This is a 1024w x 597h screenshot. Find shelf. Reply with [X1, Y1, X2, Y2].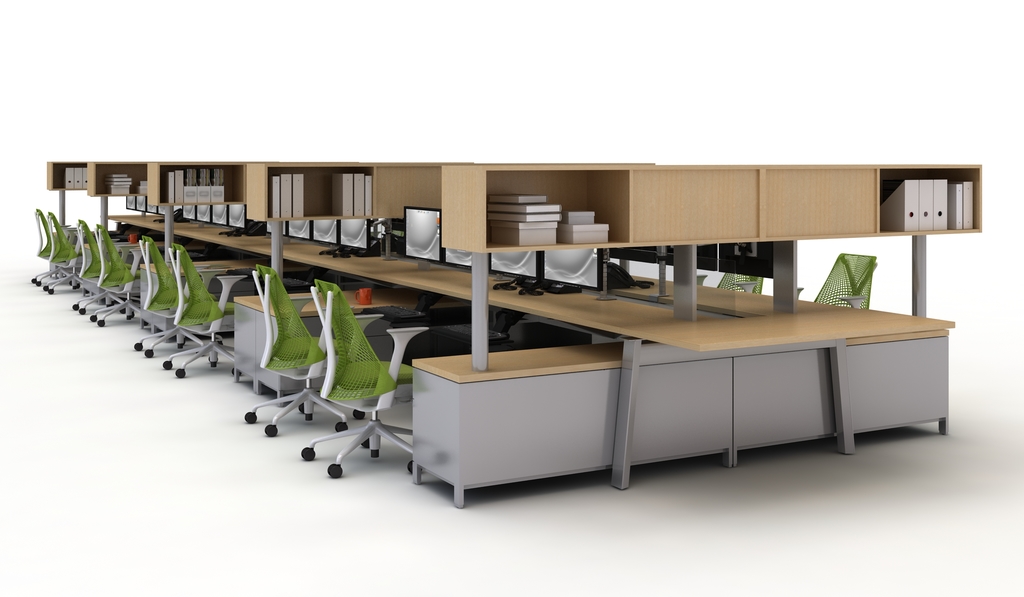
[250, 166, 376, 294].
